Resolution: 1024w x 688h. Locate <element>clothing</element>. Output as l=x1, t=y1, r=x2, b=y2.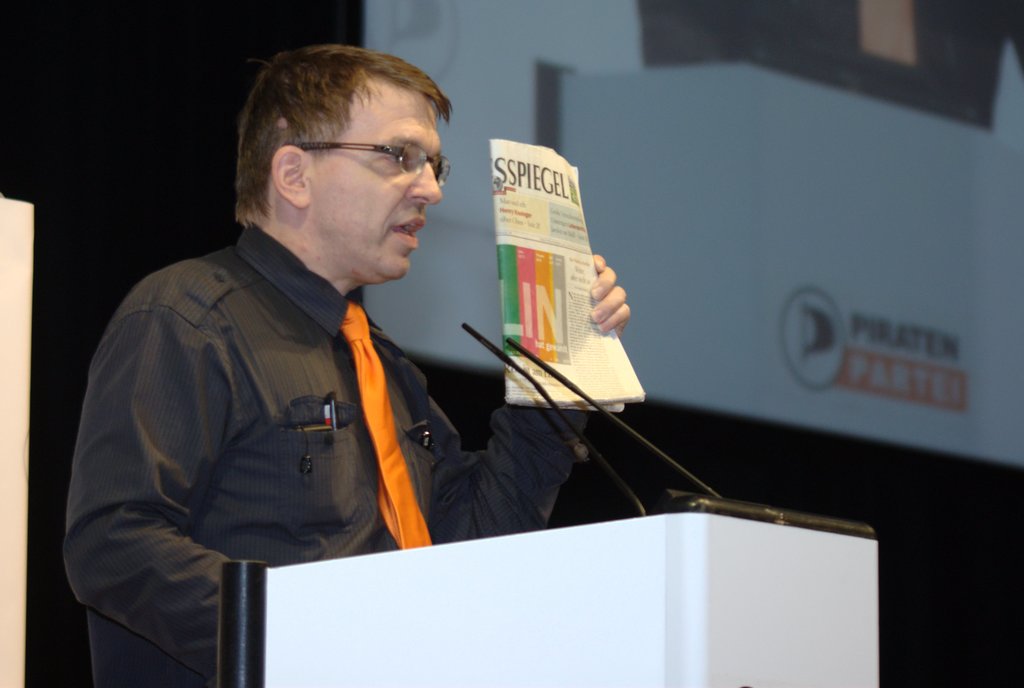
l=59, t=164, r=492, b=634.
